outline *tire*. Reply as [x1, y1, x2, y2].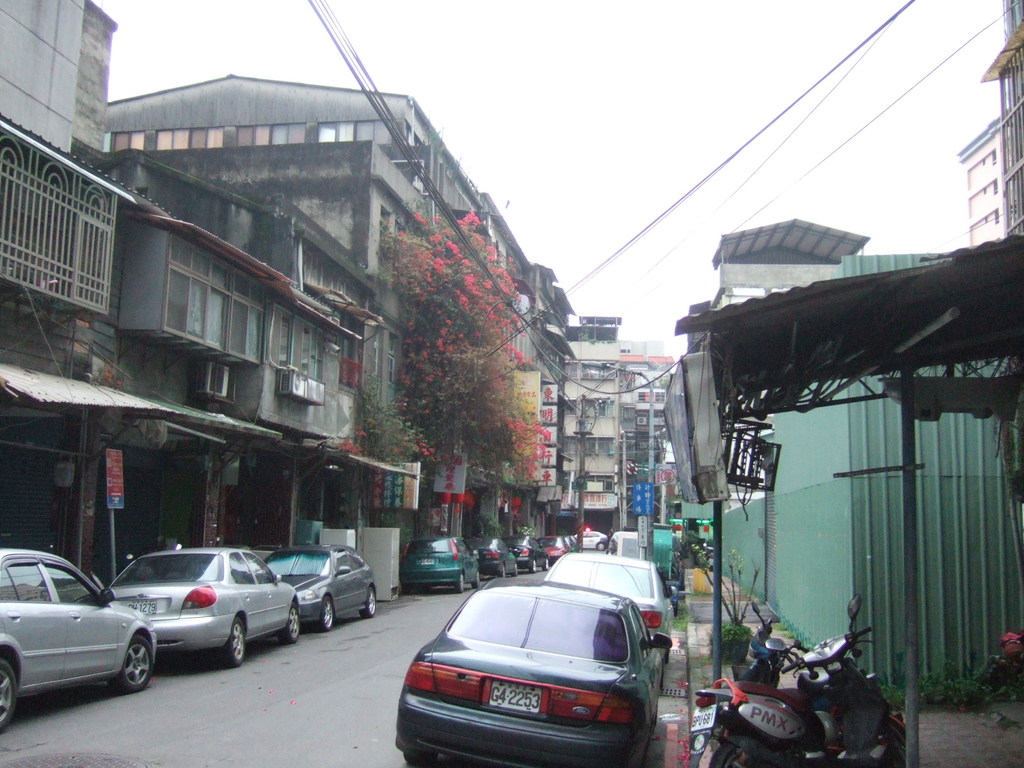
[668, 593, 676, 620].
